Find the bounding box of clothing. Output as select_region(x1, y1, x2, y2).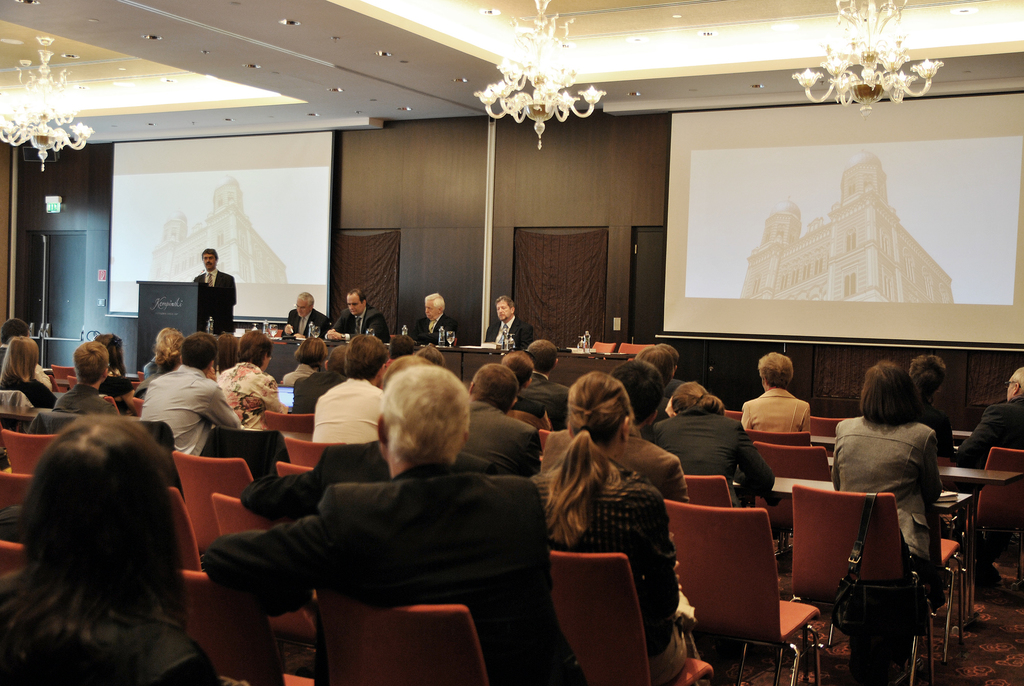
select_region(465, 391, 534, 478).
